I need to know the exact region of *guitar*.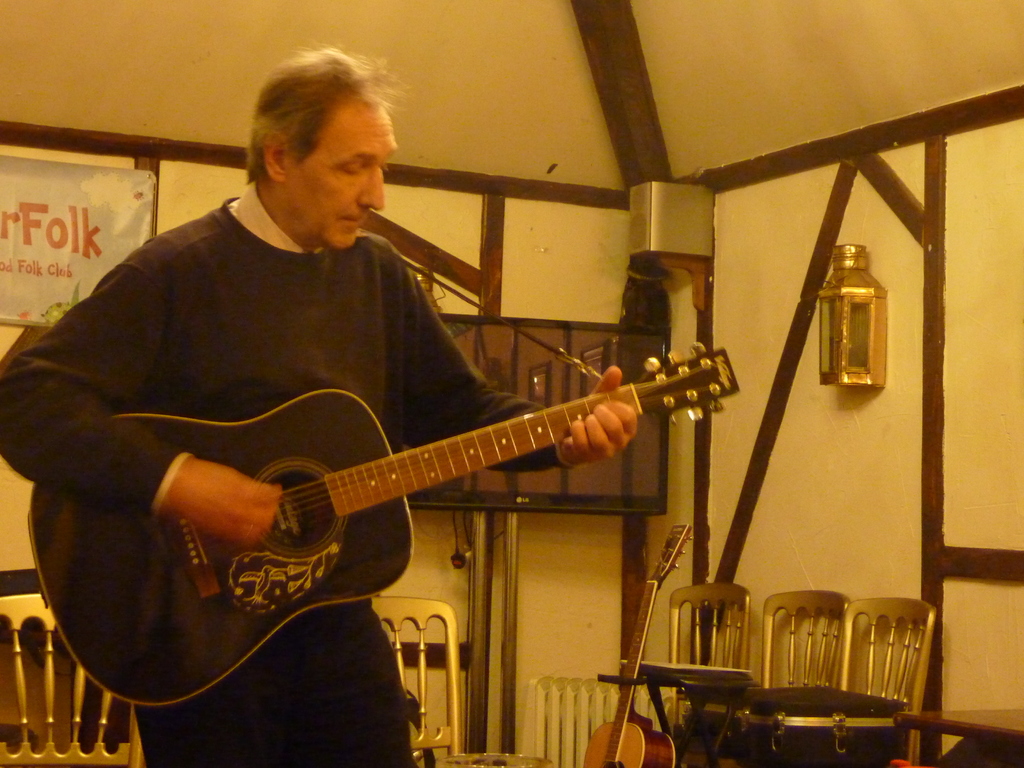
Region: {"left": 580, "top": 519, "right": 696, "bottom": 767}.
